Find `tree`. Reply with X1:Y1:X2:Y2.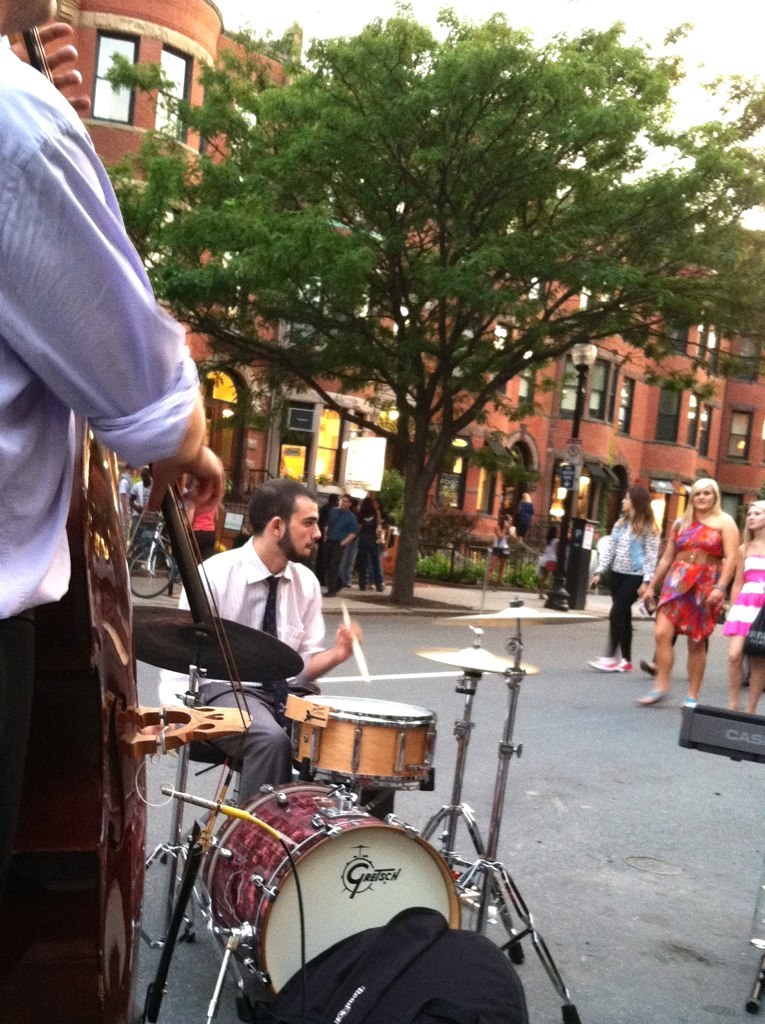
200:21:671:576.
